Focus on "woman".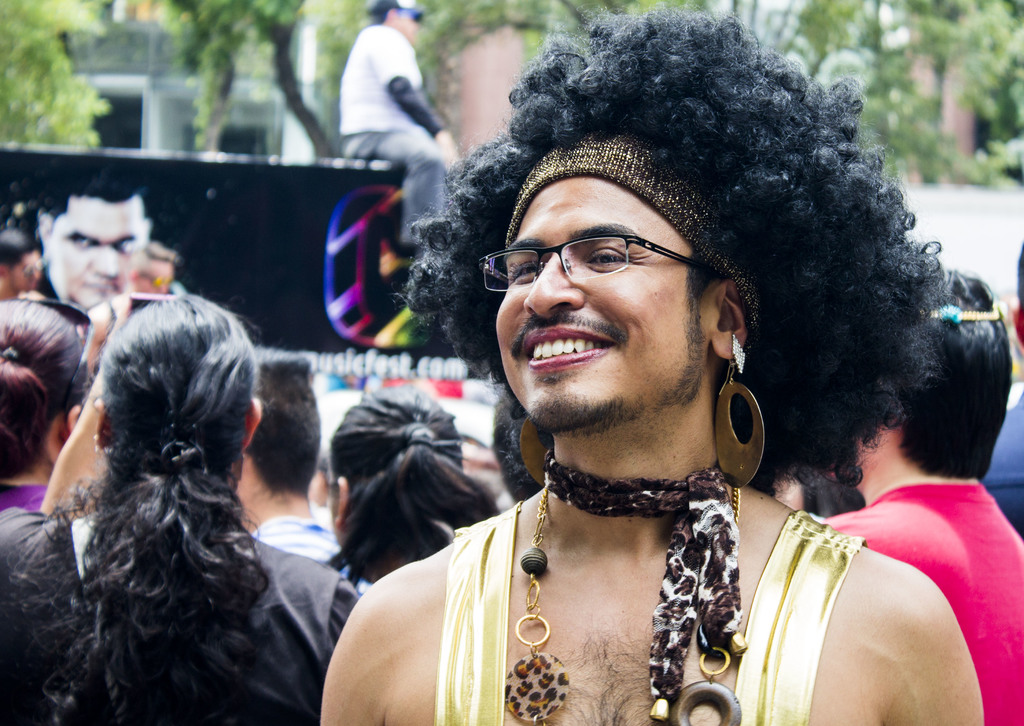
Focused at (x1=0, y1=295, x2=93, y2=515).
